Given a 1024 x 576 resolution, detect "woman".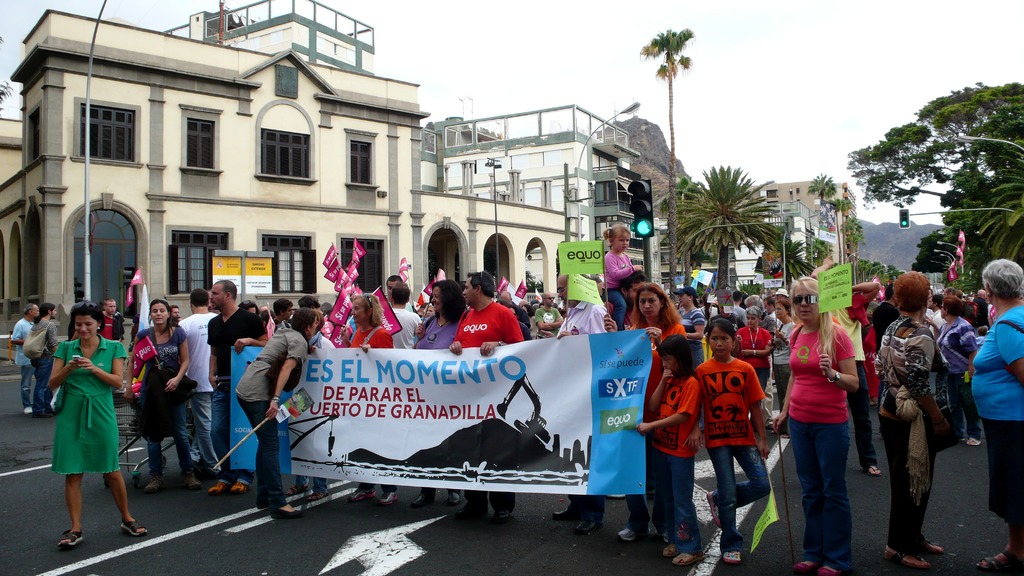
region(771, 301, 794, 438).
